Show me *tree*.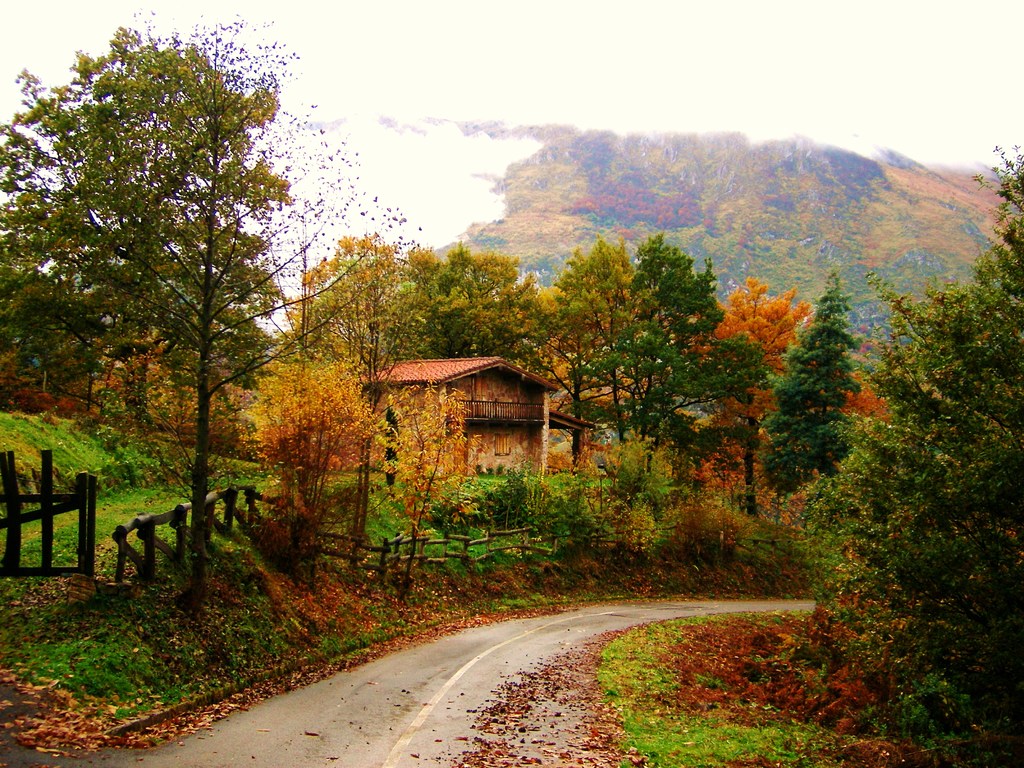
*tree* is here: locate(694, 278, 863, 520).
